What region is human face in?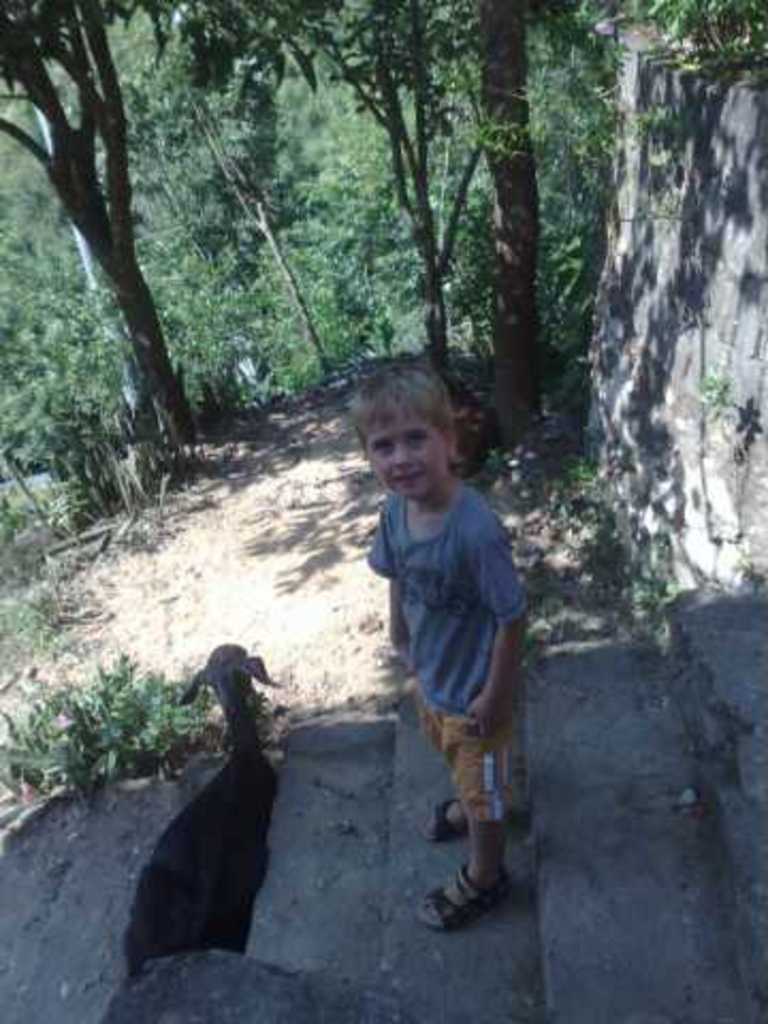
[x1=361, y1=395, x2=444, y2=495].
